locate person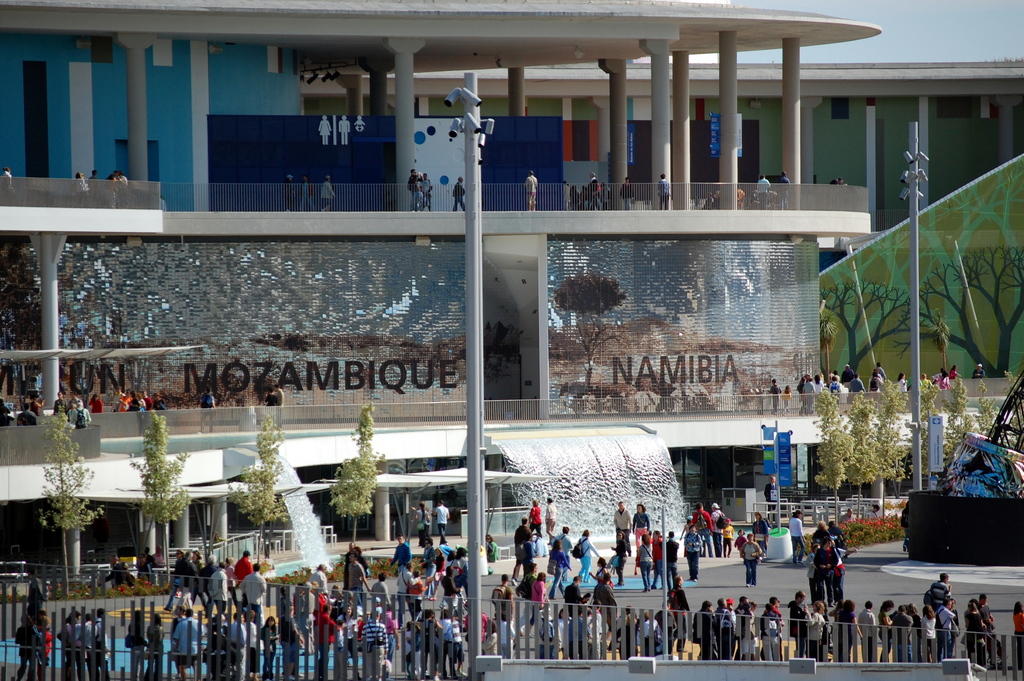
x1=739, y1=537, x2=761, y2=589
